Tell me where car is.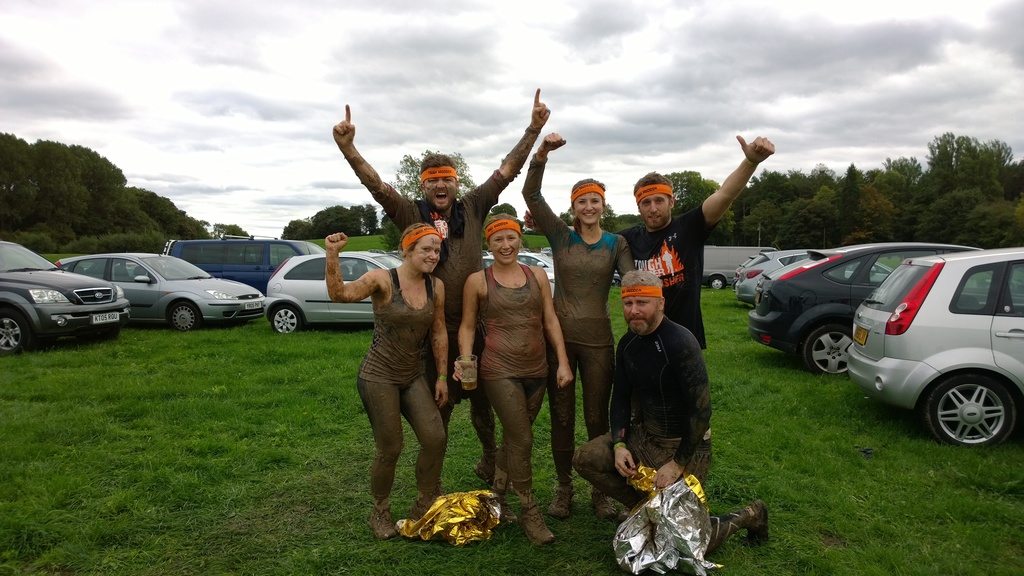
car is at (1, 246, 122, 346).
